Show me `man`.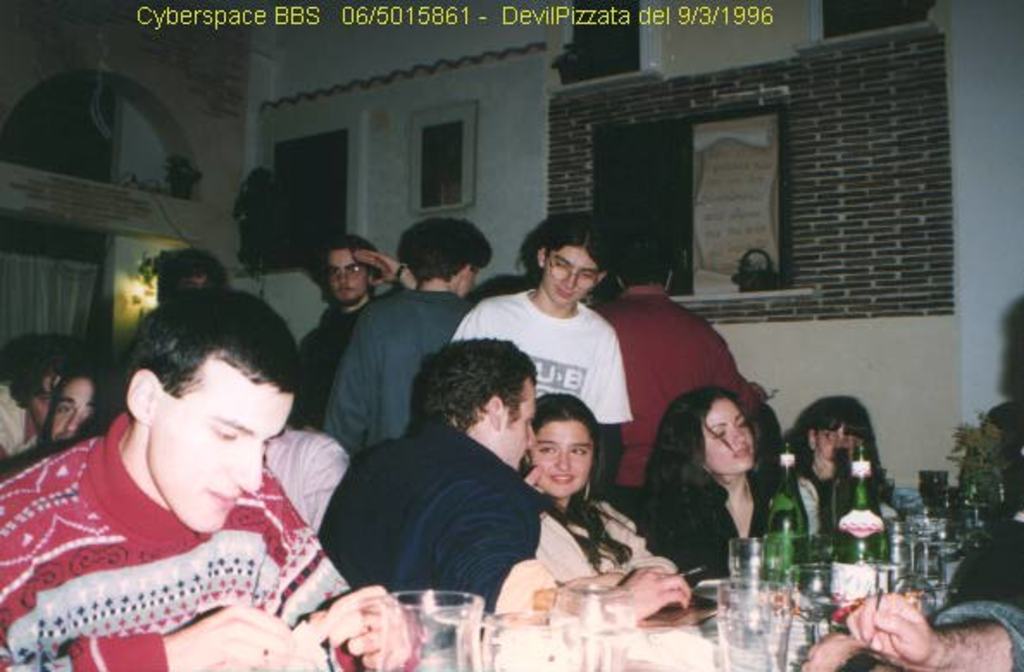
`man` is here: Rect(324, 217, 490, 464).
